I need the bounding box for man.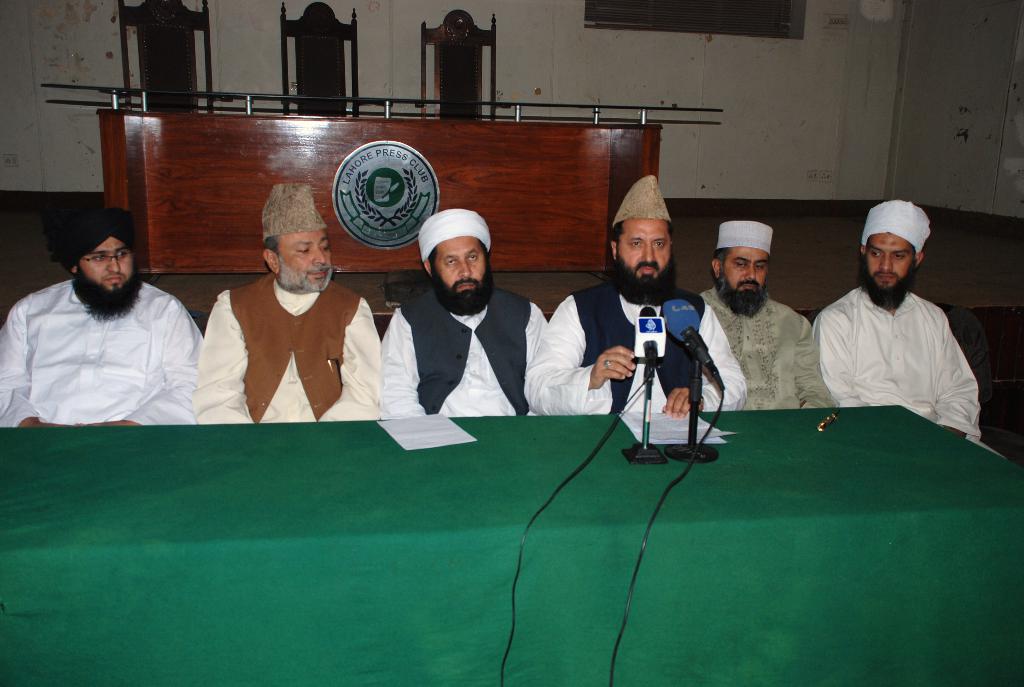
Here it is: [194, 180, 383, 425].
